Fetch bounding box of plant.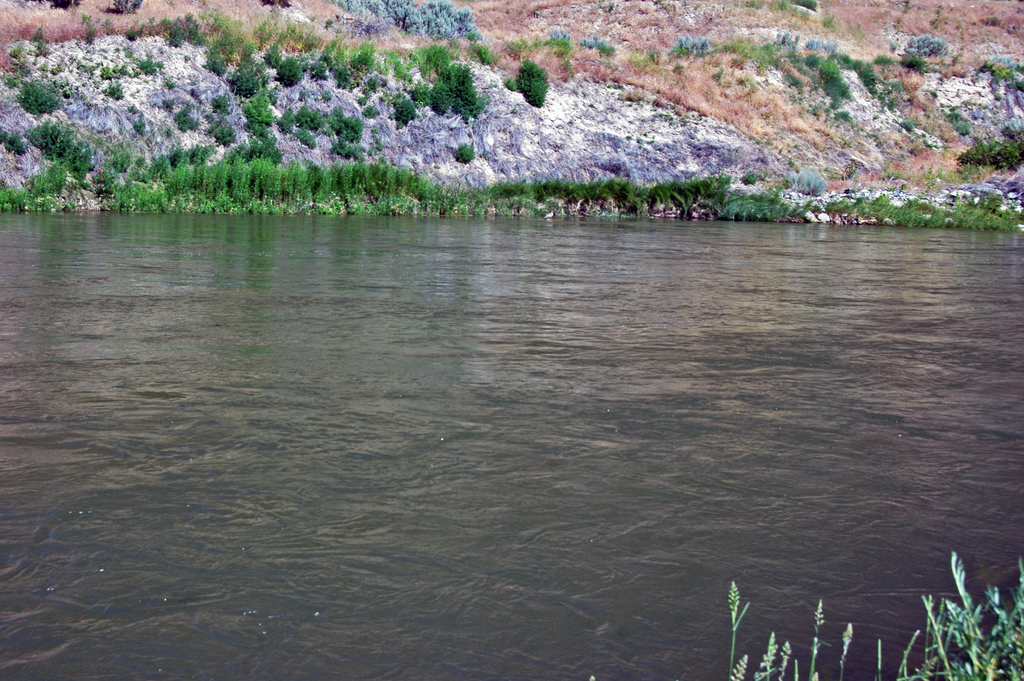
Bbox: <bbox>337, 0, 391, 30</bbox>.
